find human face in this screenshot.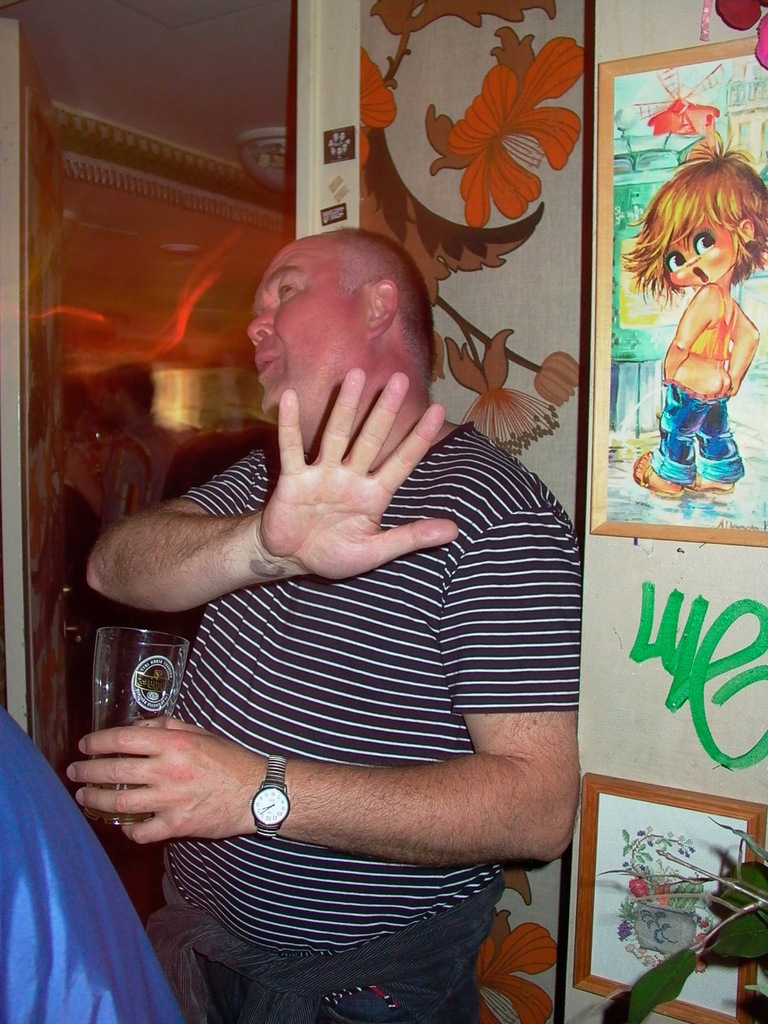
The bounding box for human face is l=248, t=239, r=362, b=419.
